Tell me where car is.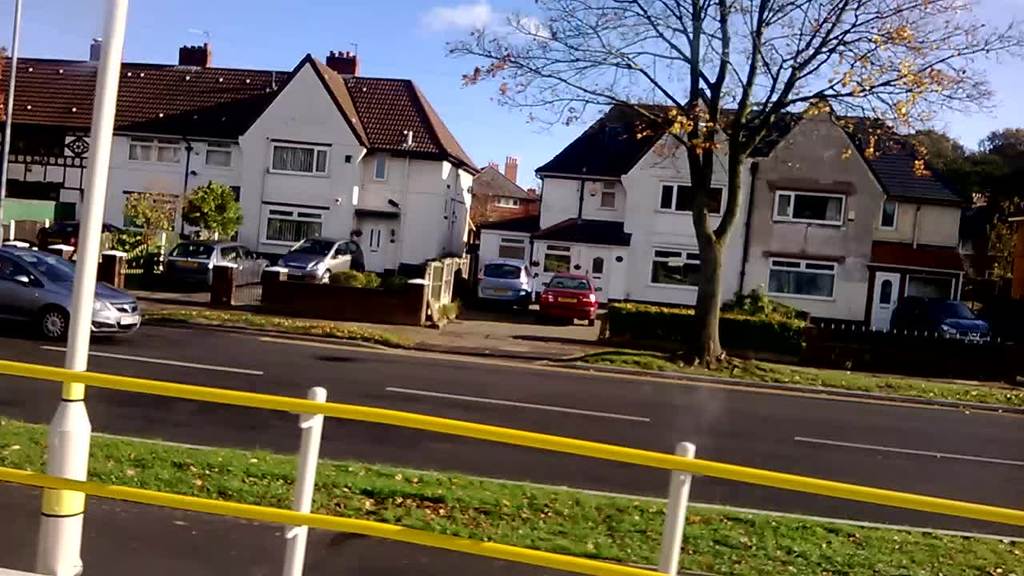
car is at [left=889, top=297, right=994, bottom=344].
